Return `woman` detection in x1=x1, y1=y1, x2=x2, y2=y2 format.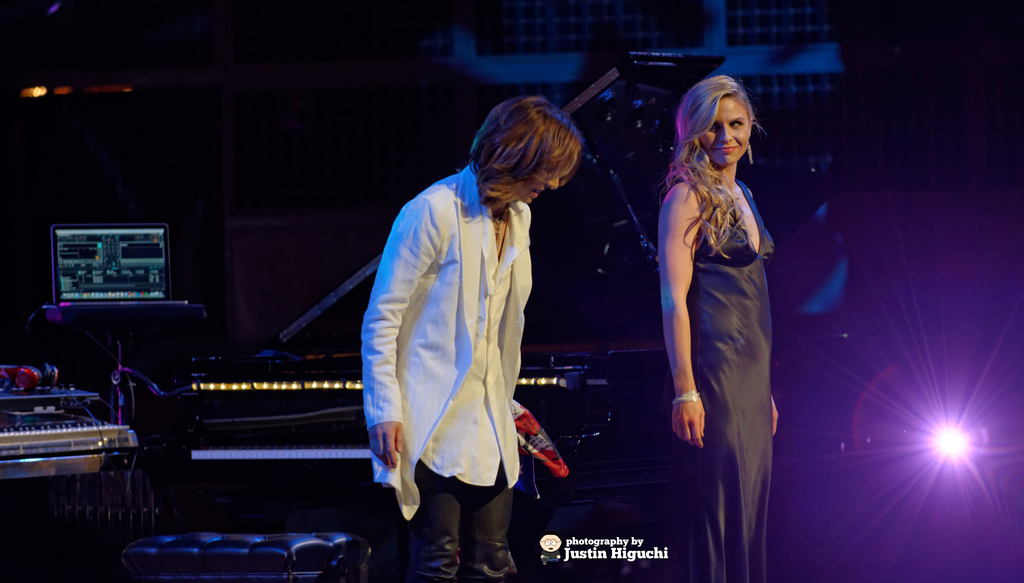
x1=645, y1=65, x2=794, y2=555.
